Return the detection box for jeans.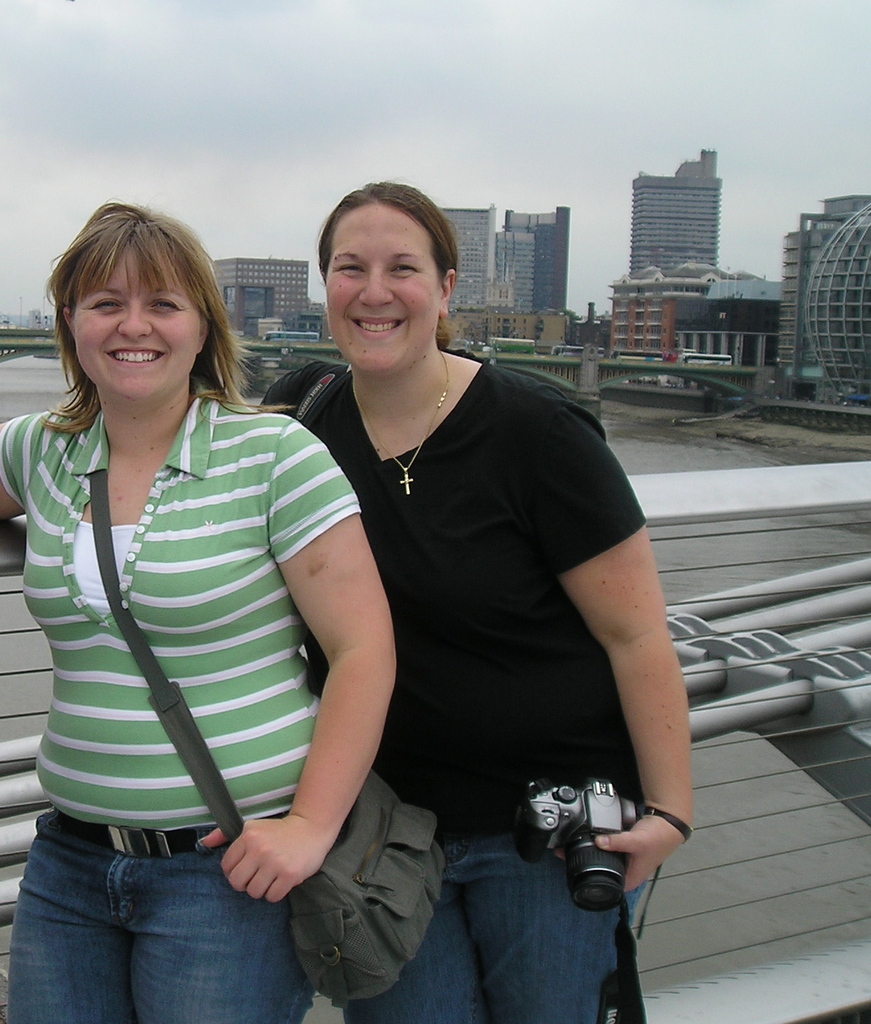
l=337, t=847, r=641, b=1021.
